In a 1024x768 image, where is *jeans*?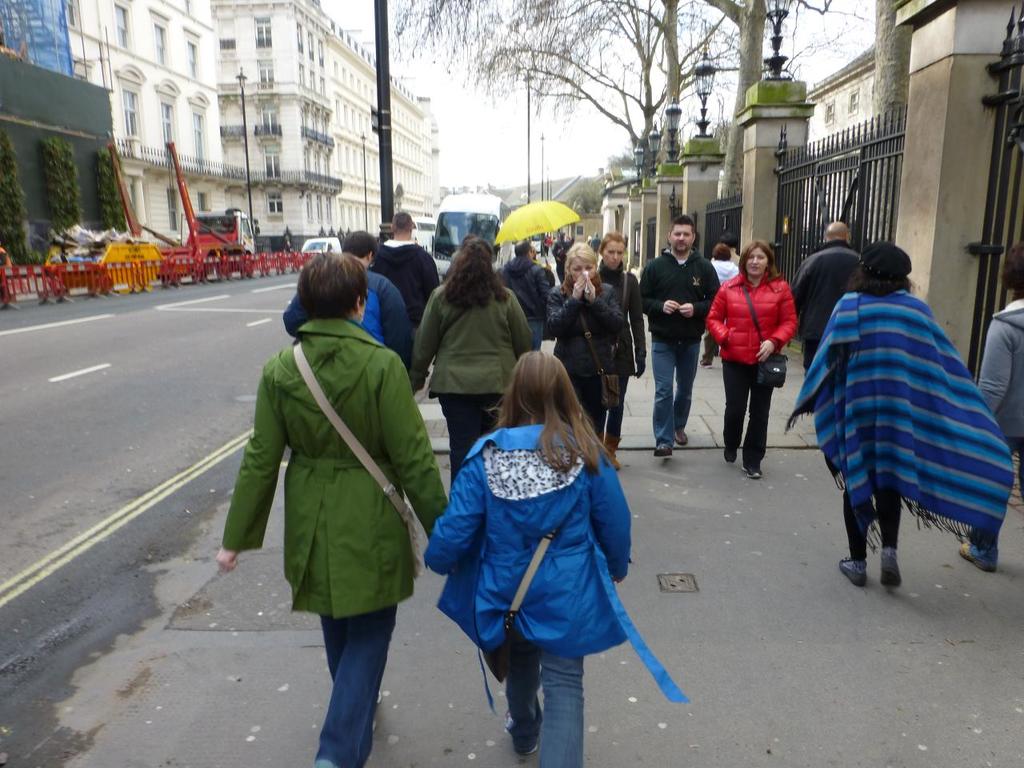
box=[320, 612, 398, 767].
